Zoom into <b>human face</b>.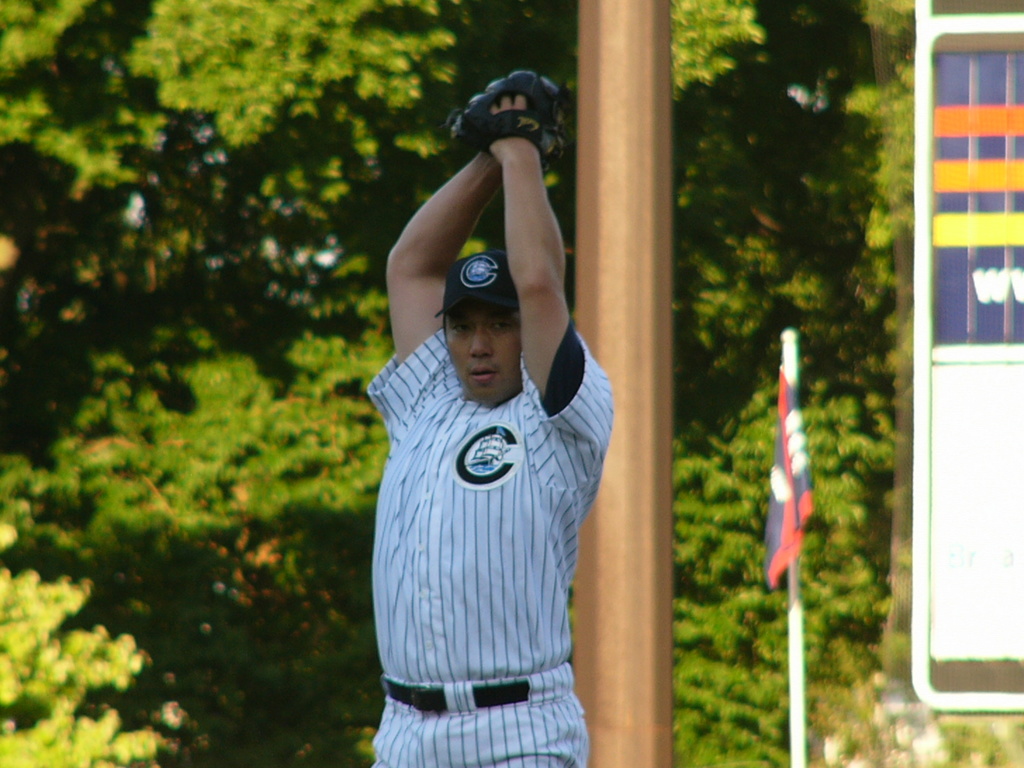
Zoom target: detection(444, 300, 523, 406).
